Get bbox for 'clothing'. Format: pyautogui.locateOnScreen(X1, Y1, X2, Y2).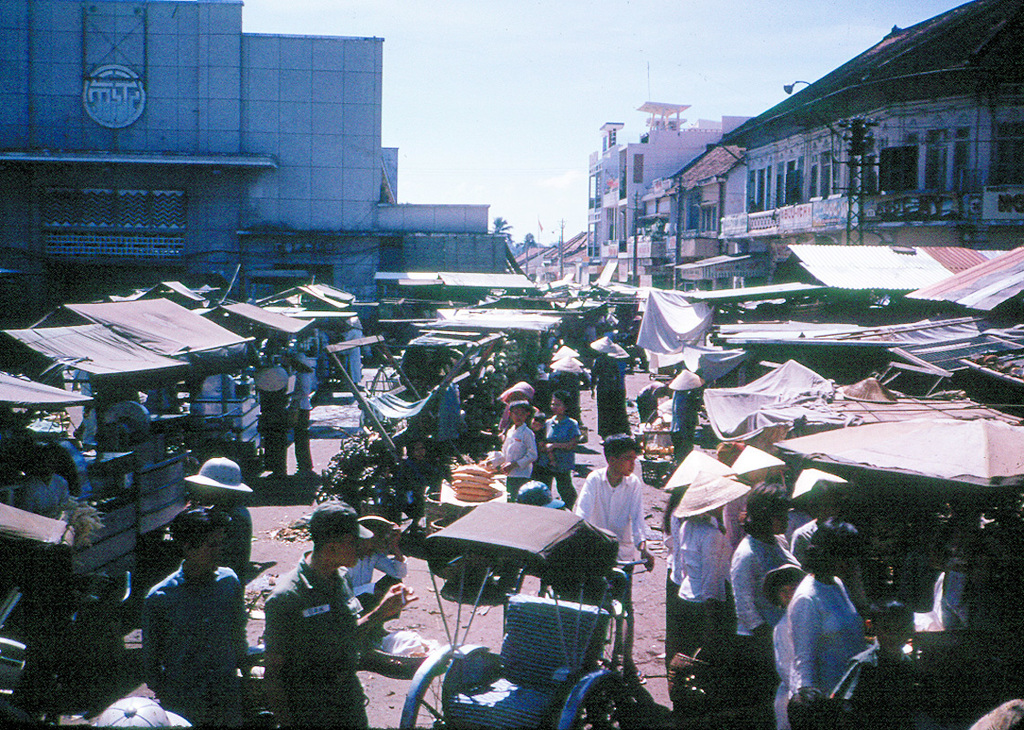
pyautogui.locateOnScreen(639, 376, 660, 422).
